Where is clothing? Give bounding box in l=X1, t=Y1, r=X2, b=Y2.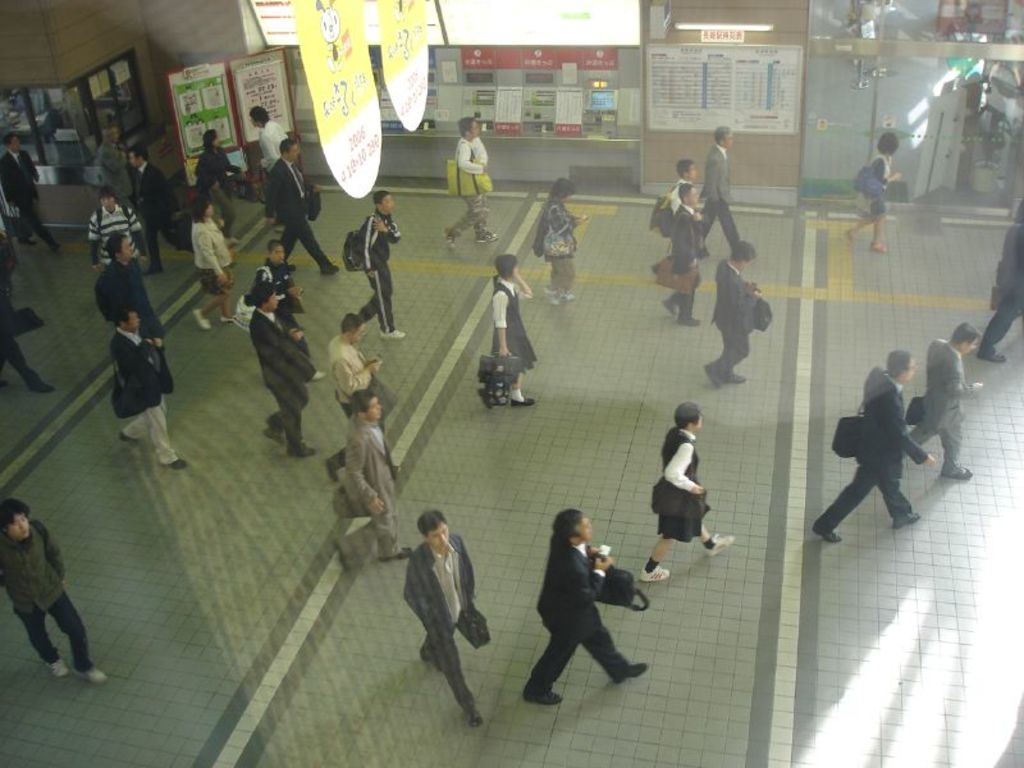
l=664, t=207, r=709, b=317.
